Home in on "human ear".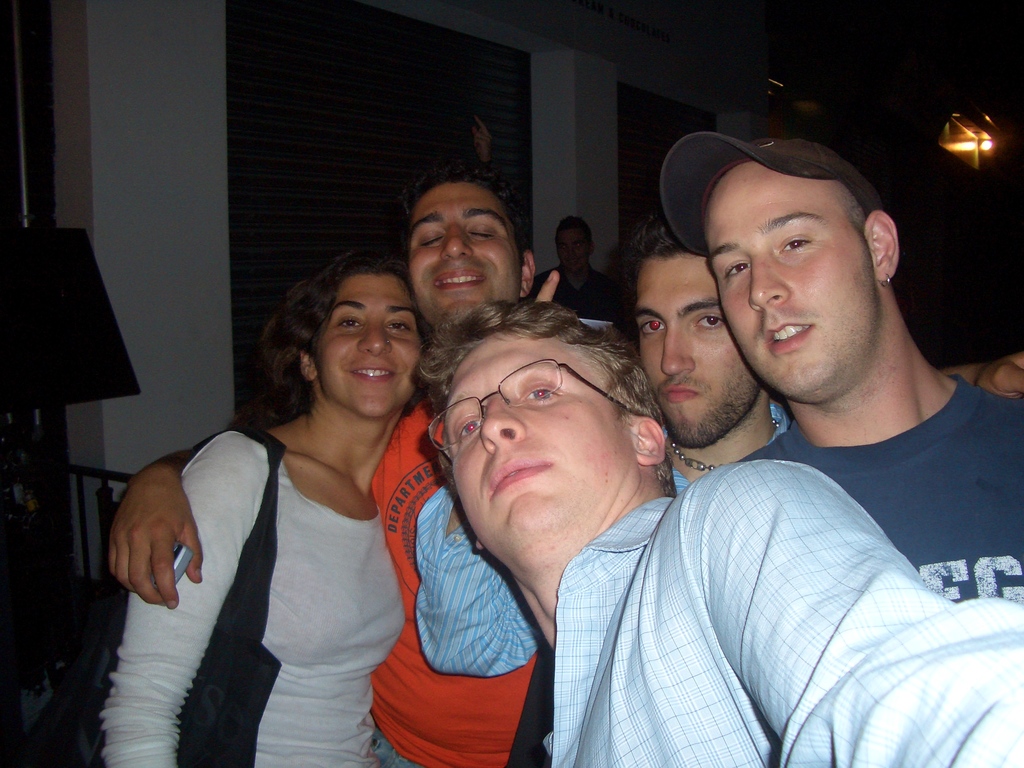
Homed in at 863 209 898 278.
